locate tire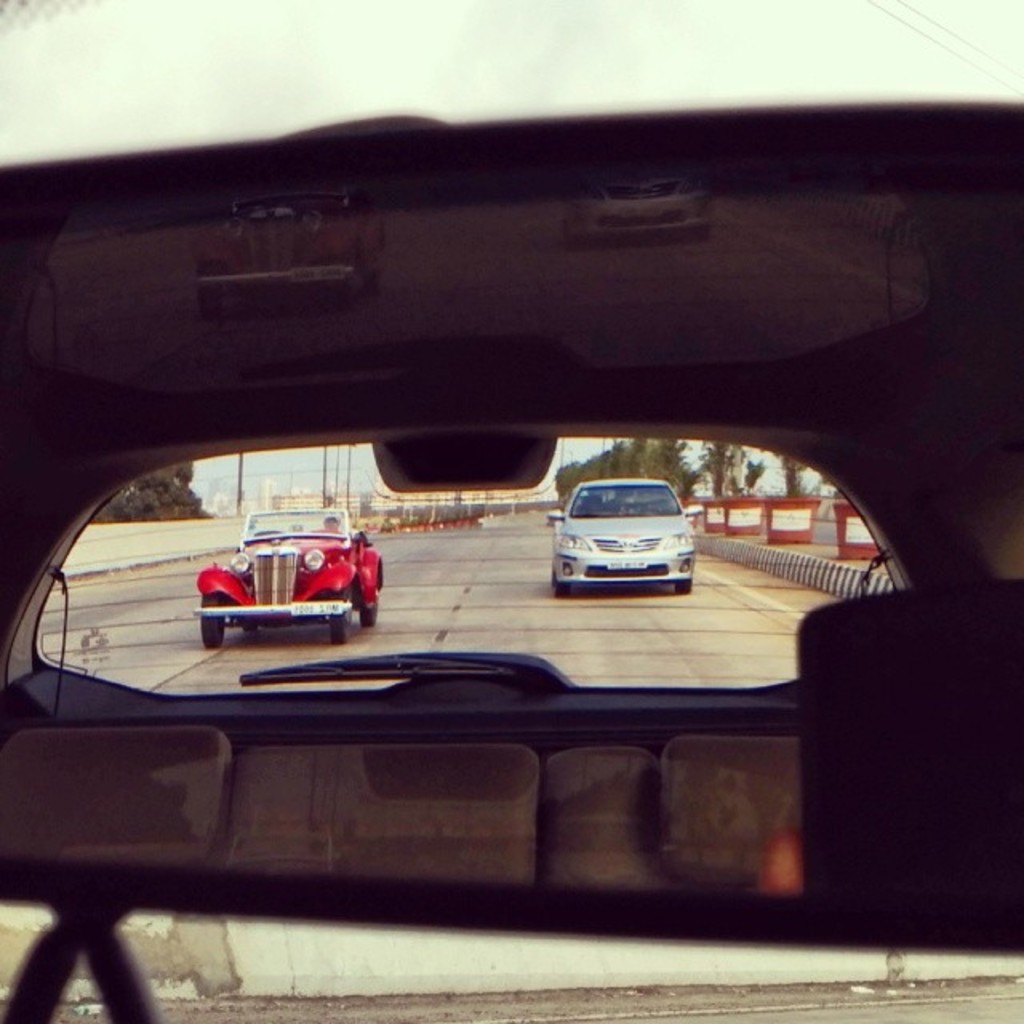
552 582 566 598
